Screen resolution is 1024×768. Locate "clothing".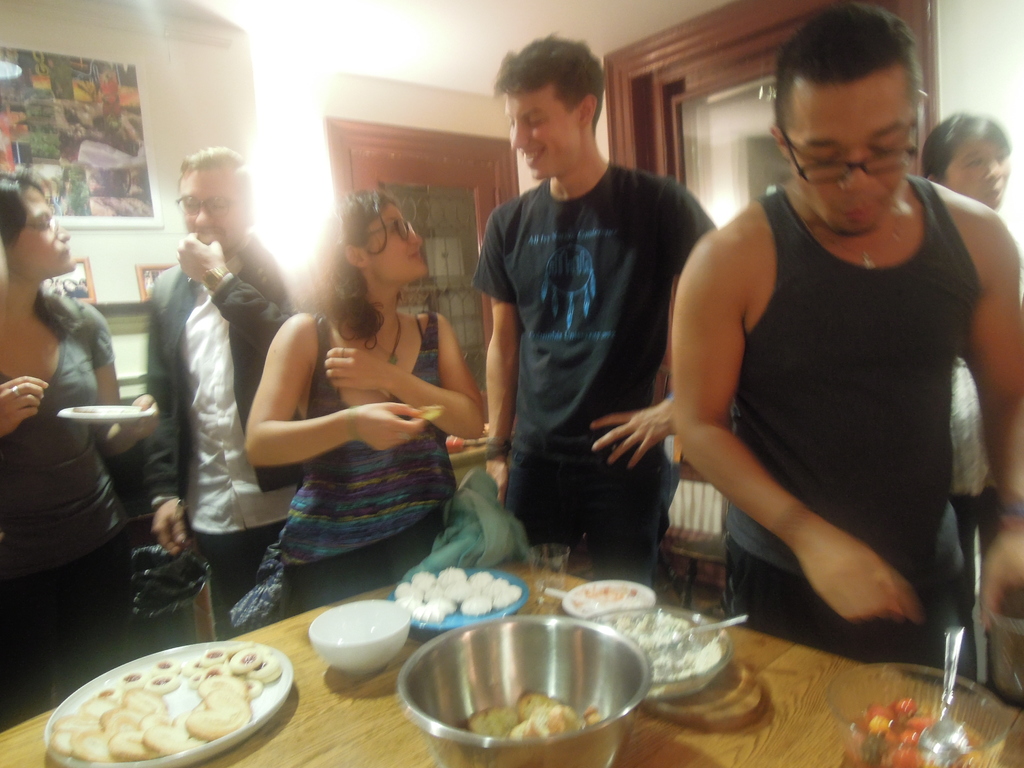
rect(468, 156, 724, 582).
